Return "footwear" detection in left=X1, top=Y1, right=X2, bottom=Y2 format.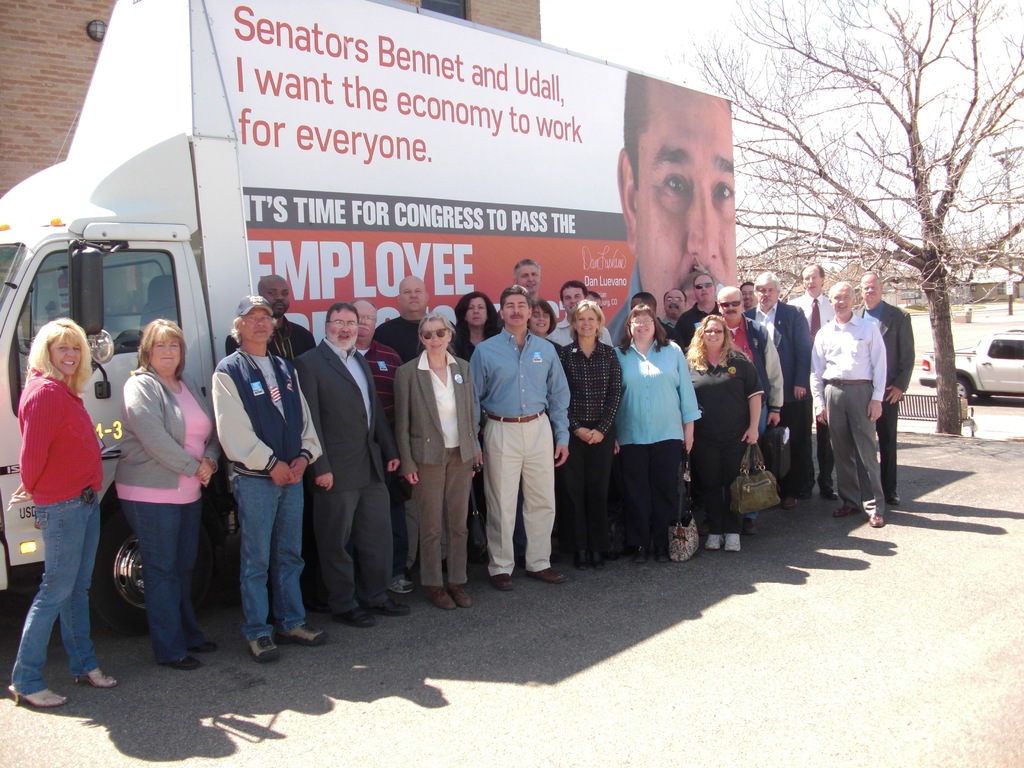
left=785, top=497, right=797, bottom=511.
